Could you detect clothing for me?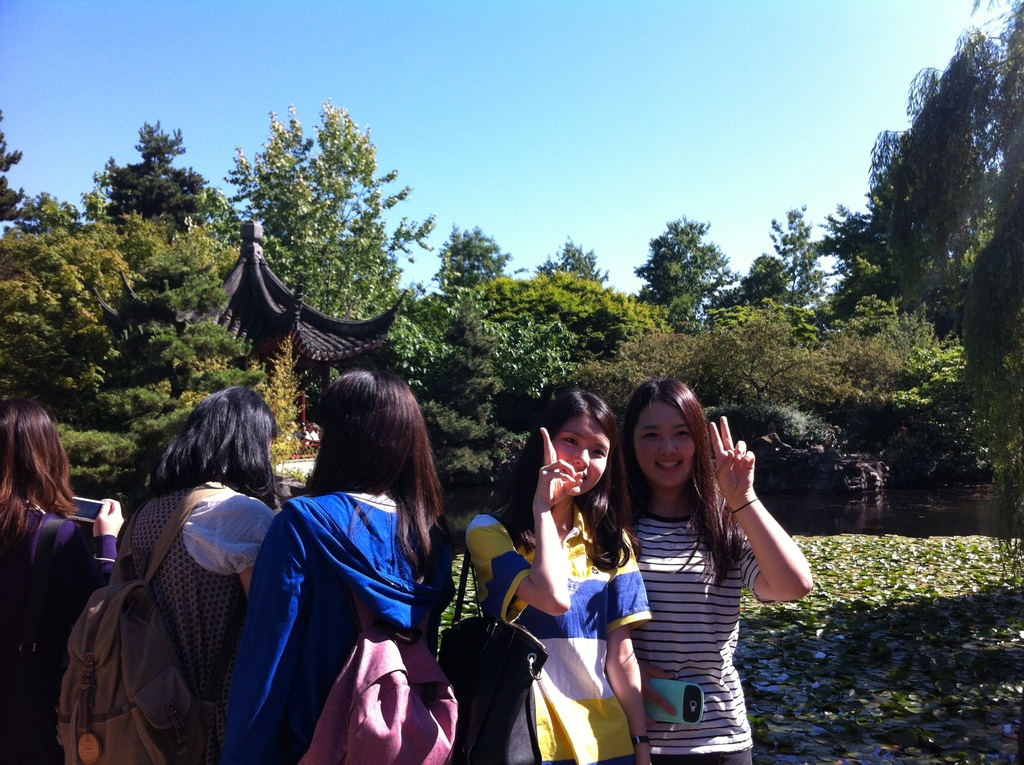
Detection result: rect(467, 498, 652, 764).
